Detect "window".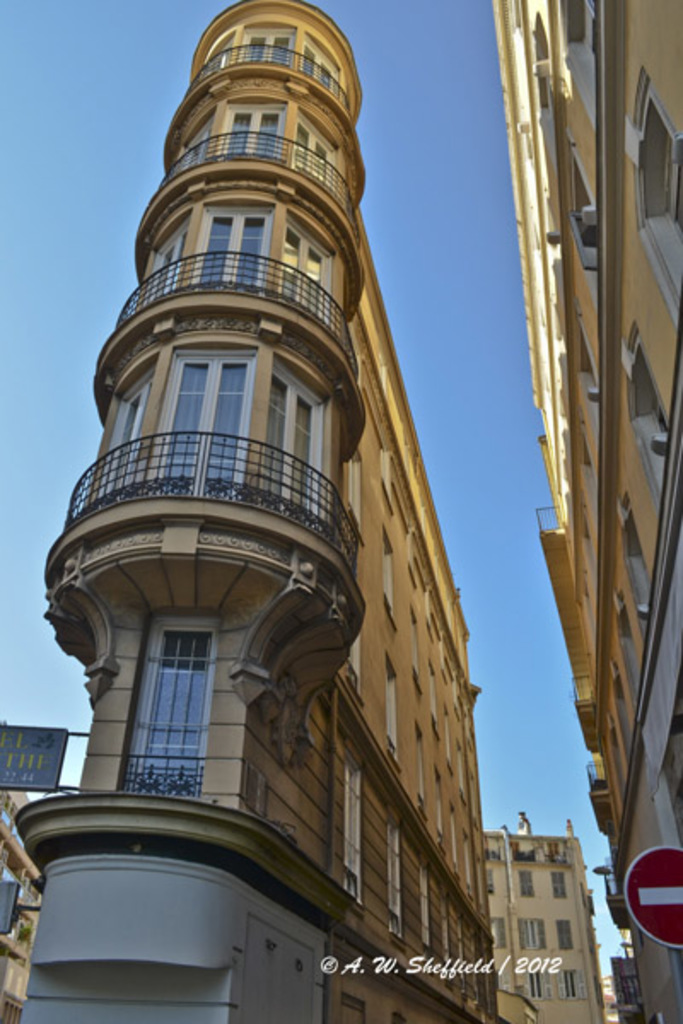
Detected at <box>548,963,587,998</box>.
